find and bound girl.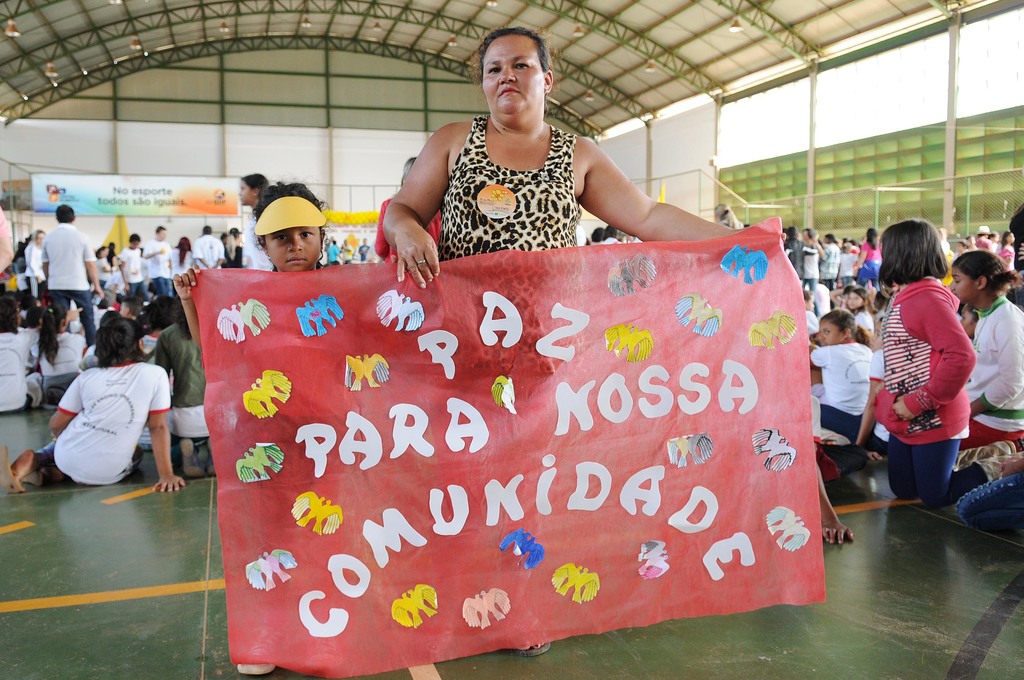
Bound: region(3, 317, 187, 496).
